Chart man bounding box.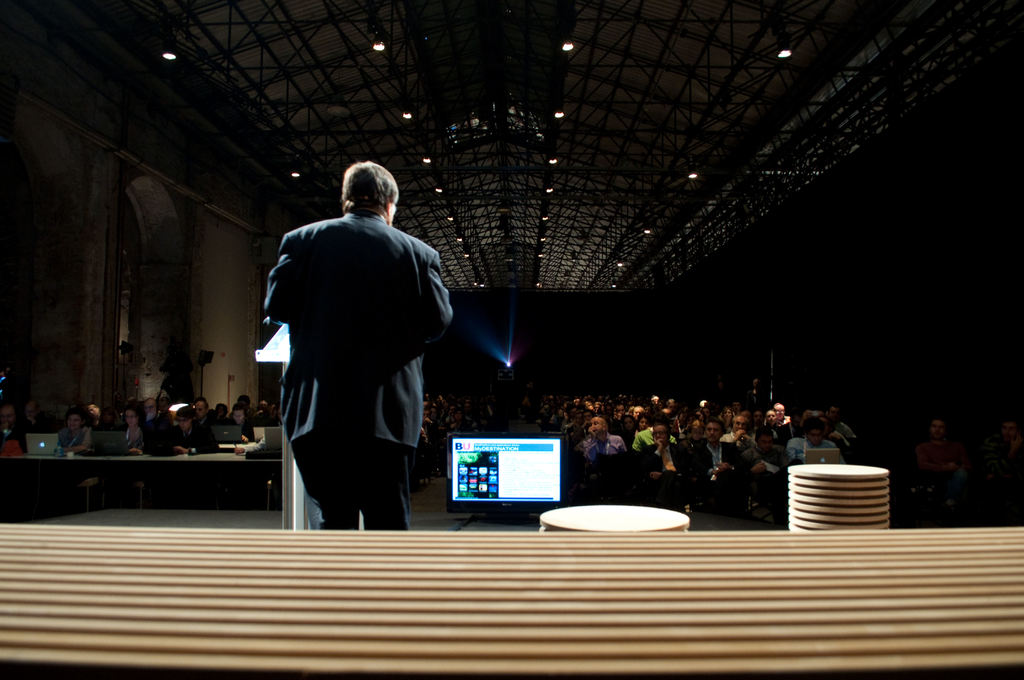
Charted: (224, 404, 258, 444).
